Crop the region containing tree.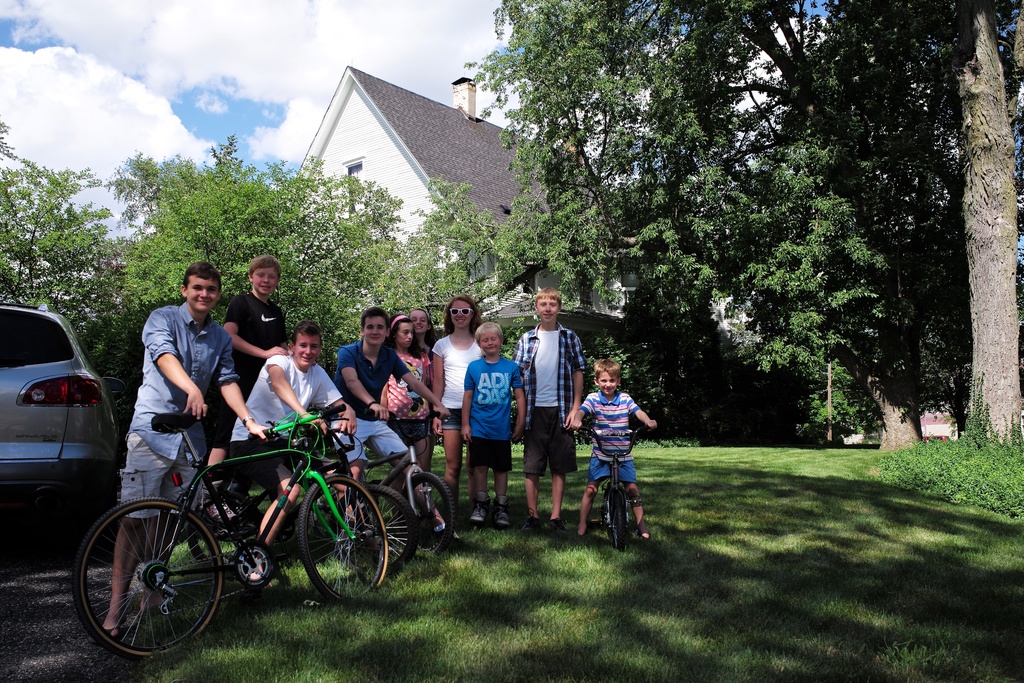
Crop region: (x1=399, y1=175, x2=507, y2=319).
